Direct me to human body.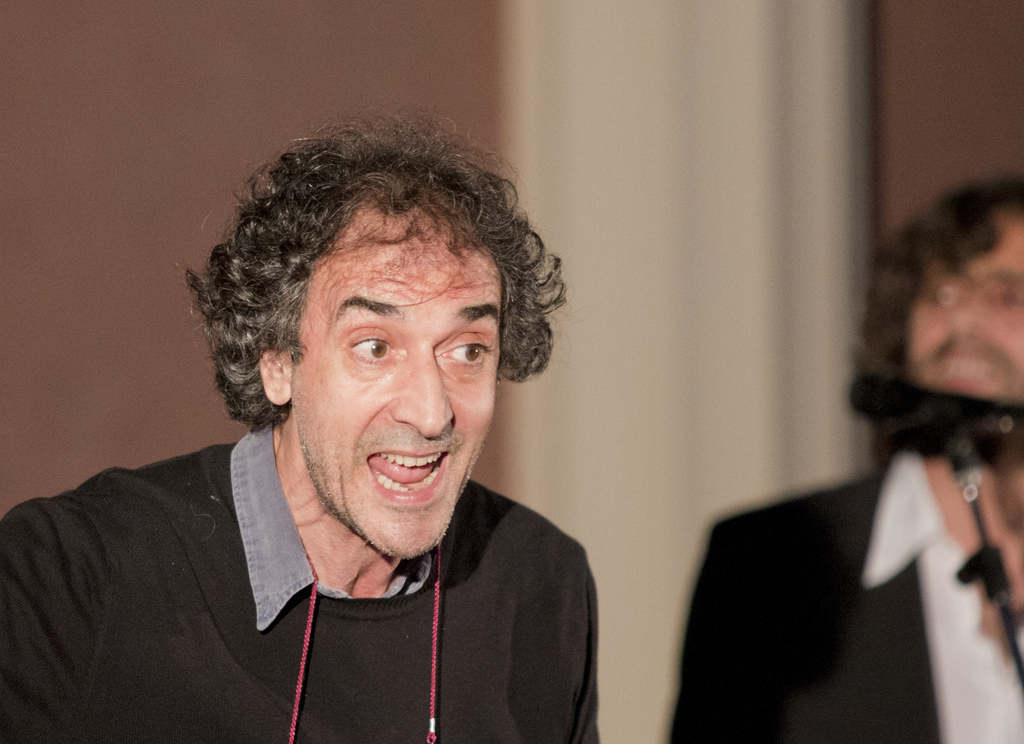
Direction: BBox(670, 453, 1023, 743).
